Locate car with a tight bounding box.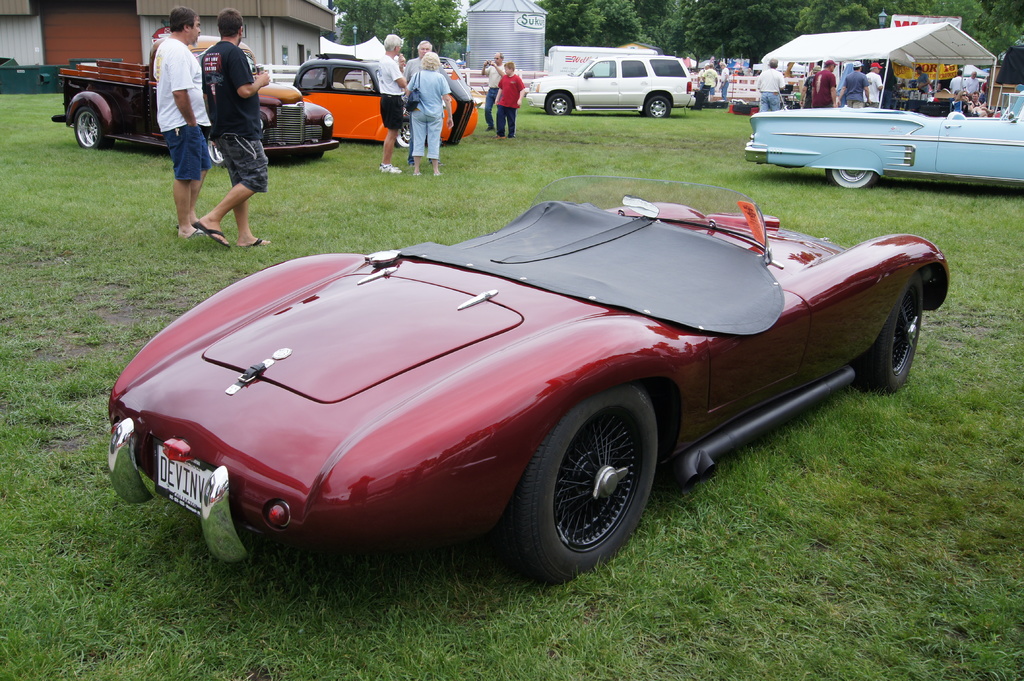
83:182:909:584.
